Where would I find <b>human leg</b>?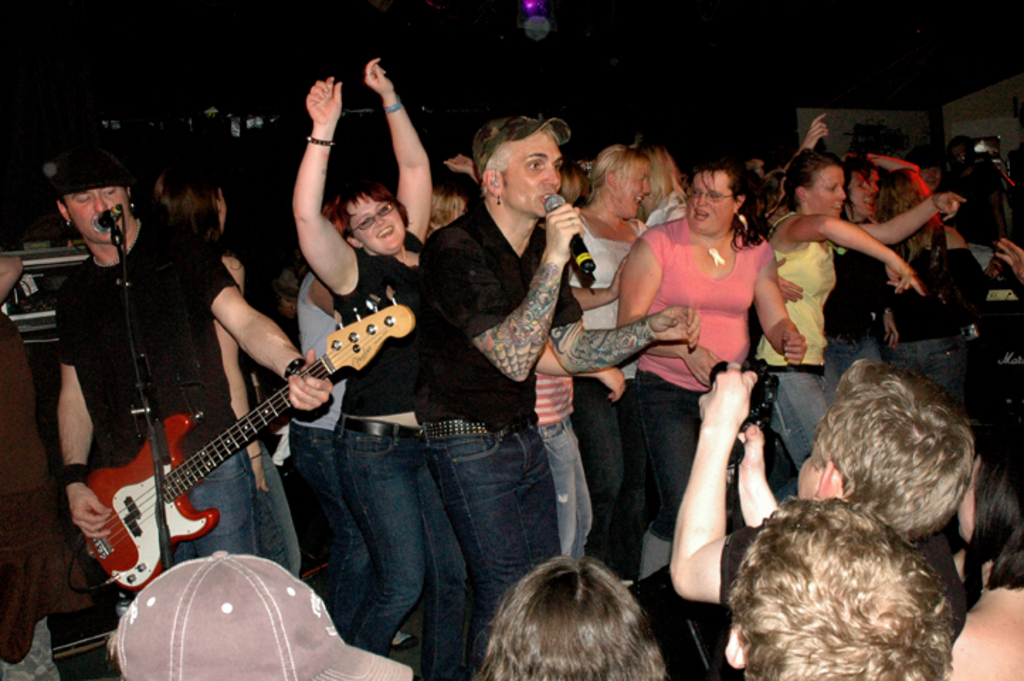
At rect(352, 410, 438, 643).
